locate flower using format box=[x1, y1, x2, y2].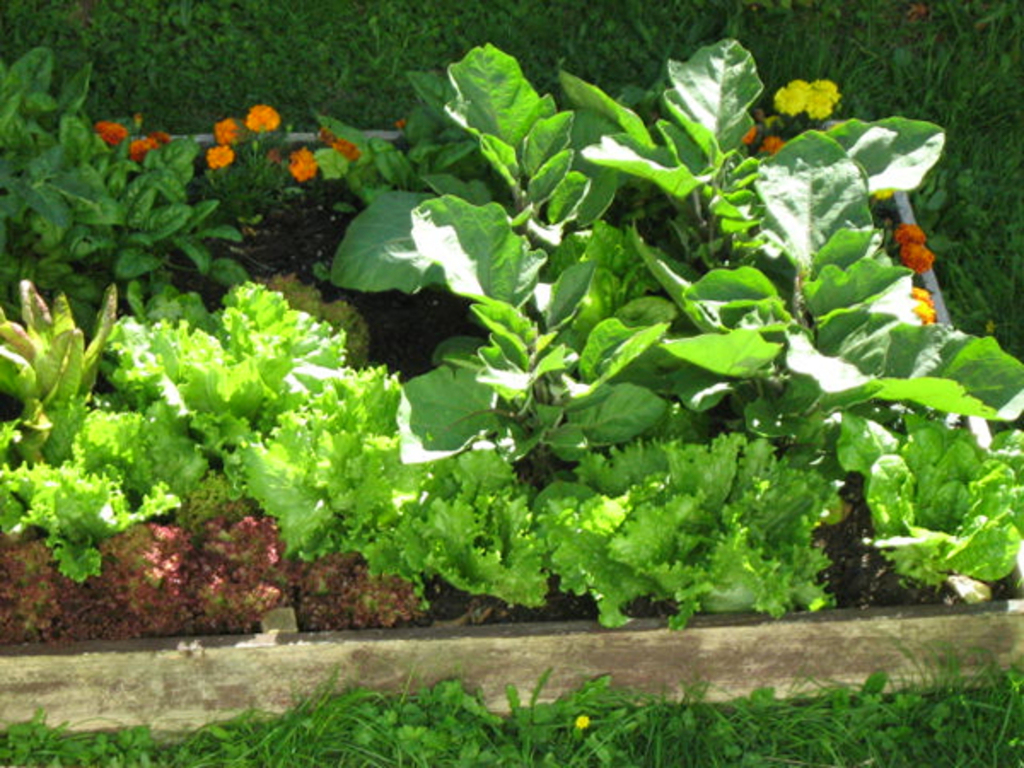
box=[201, 142, 234, 167].
